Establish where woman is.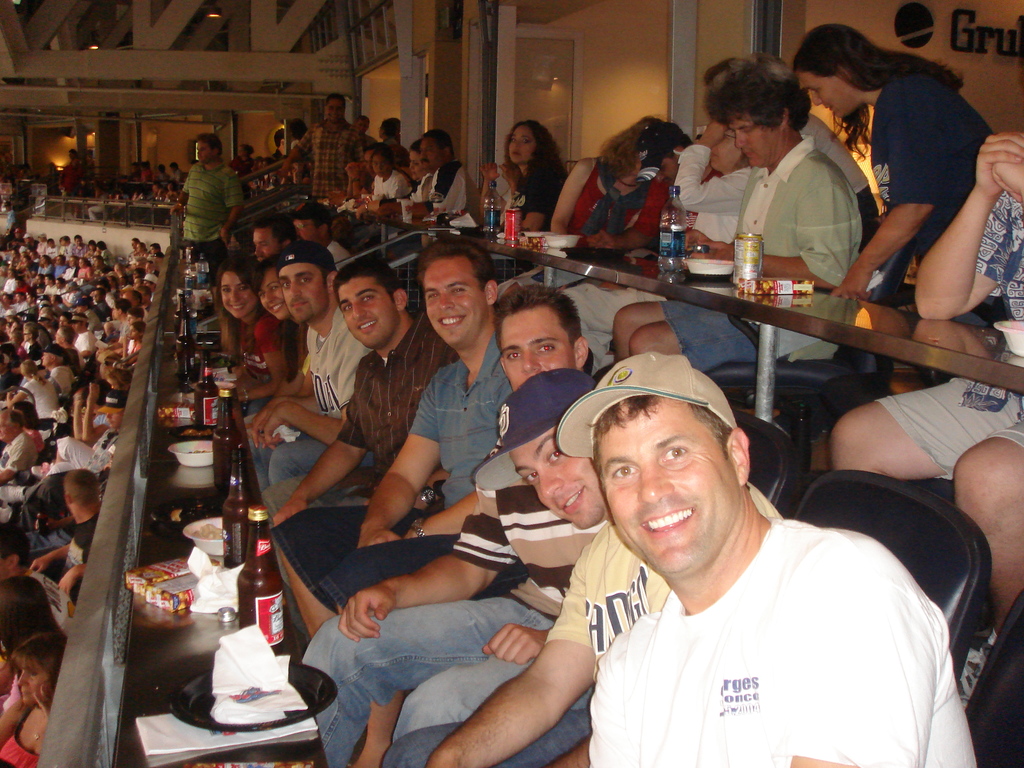
Established at [19, 326, 47, 364].
